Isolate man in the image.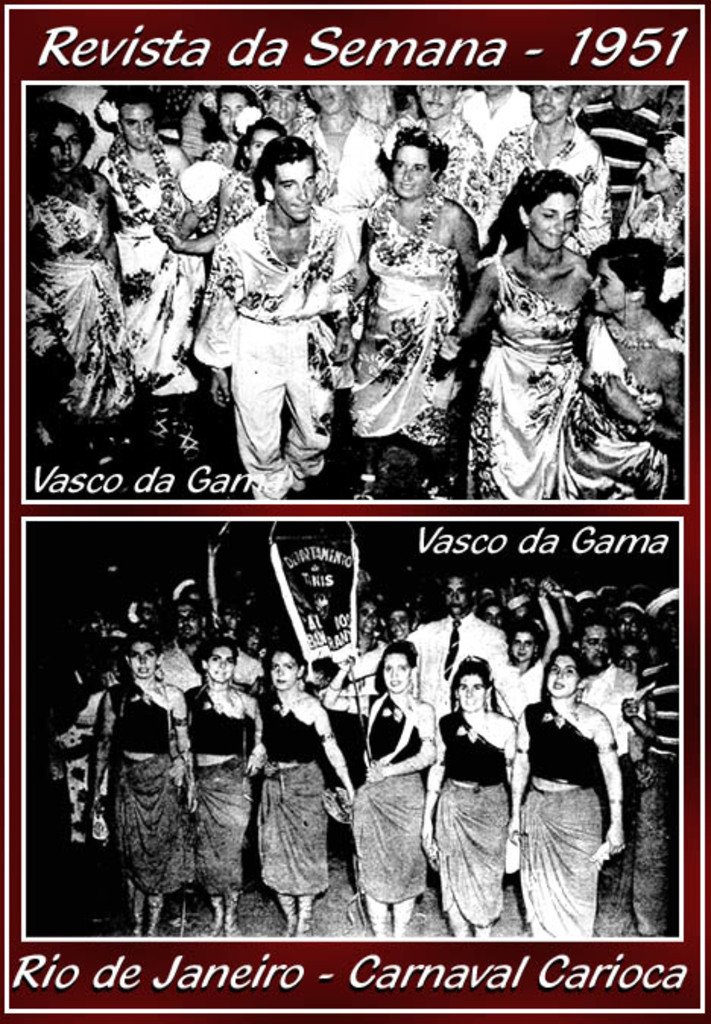
Isolated region: (318, 596, 386, 758).
